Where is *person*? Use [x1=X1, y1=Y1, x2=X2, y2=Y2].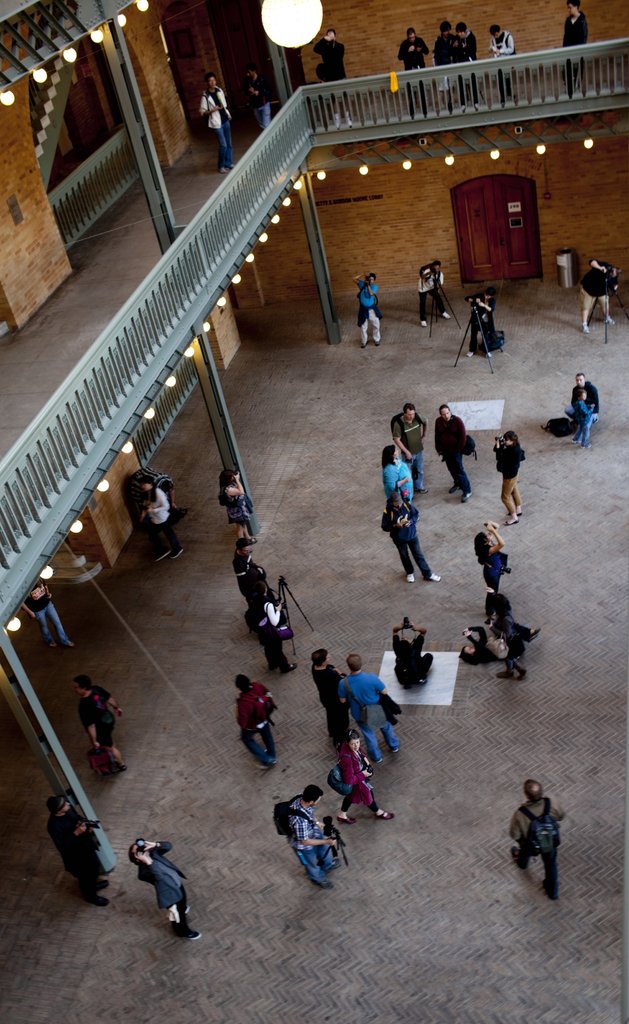
[x1=434, y1=15, x2=451, y2=112].
